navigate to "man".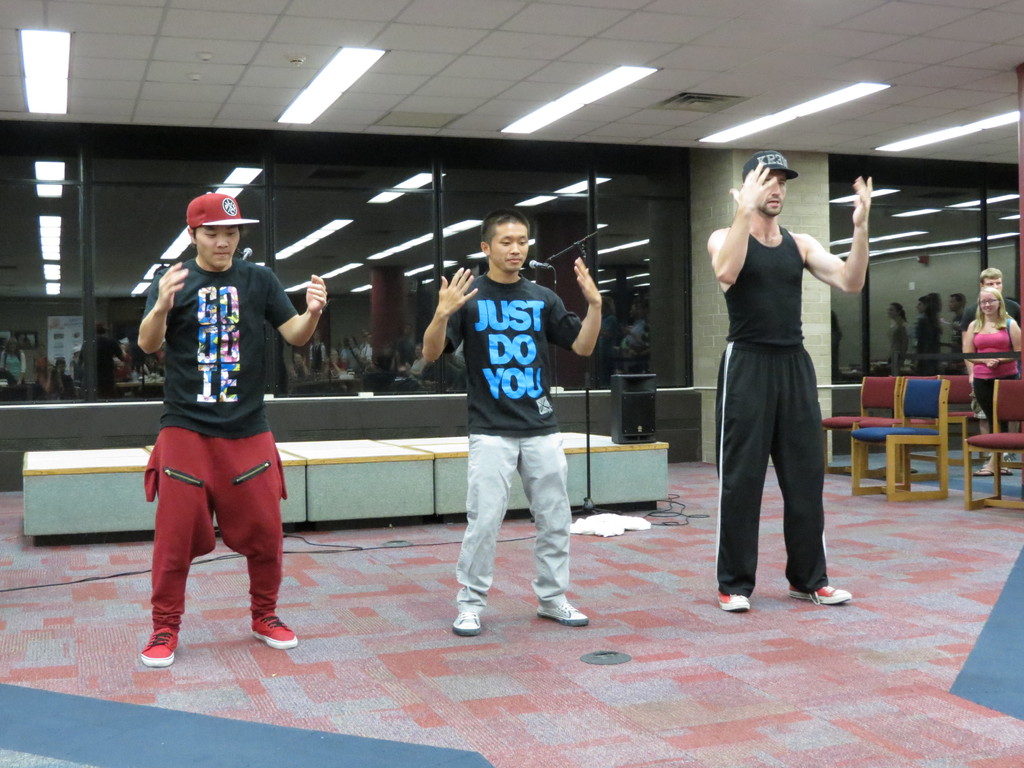
Navigation target: 424 208 604 633.
